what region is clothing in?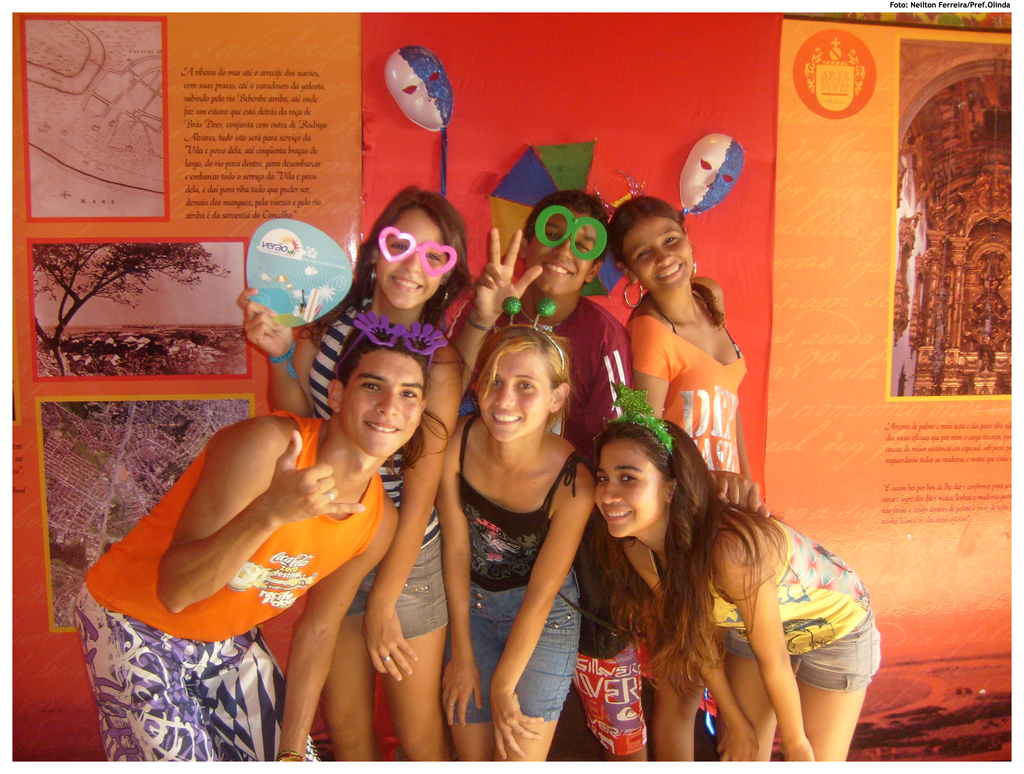
bbox=[74, 415, 389, 767].
